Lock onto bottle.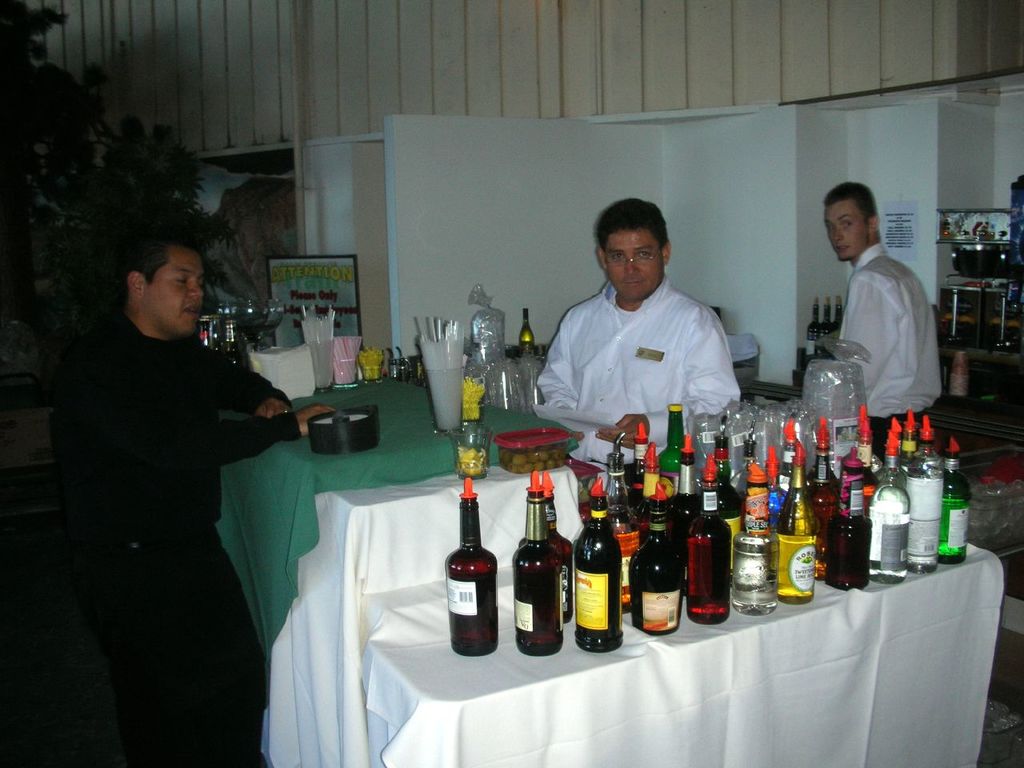
Locked: detection(810, 420, 838, 486).
